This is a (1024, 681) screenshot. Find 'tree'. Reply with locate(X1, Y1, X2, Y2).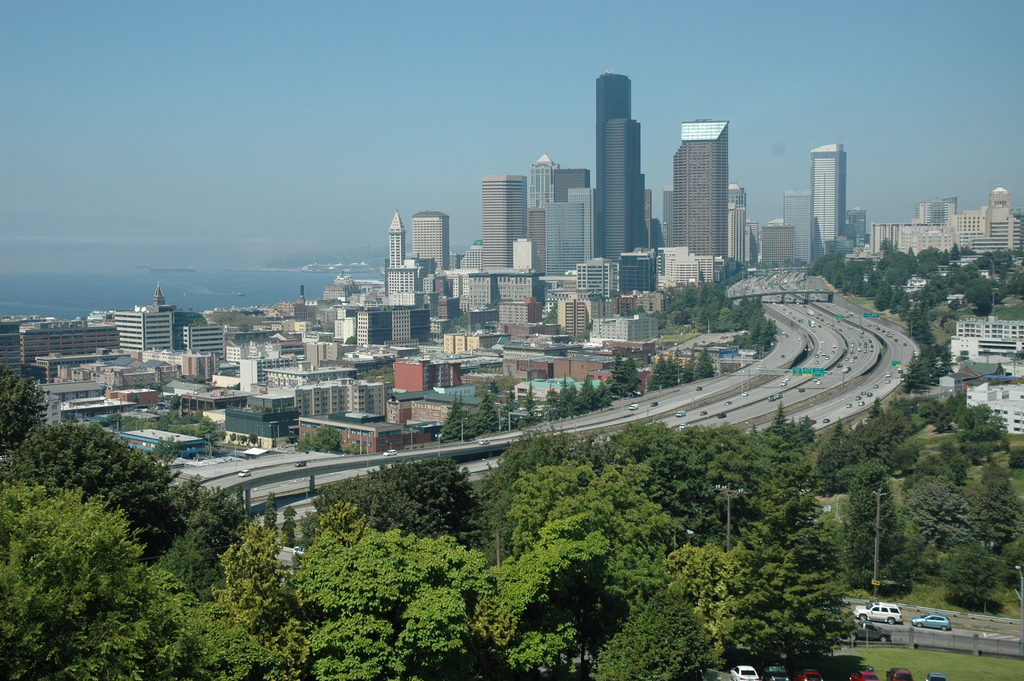
locate(212, 514, 312, 680).
